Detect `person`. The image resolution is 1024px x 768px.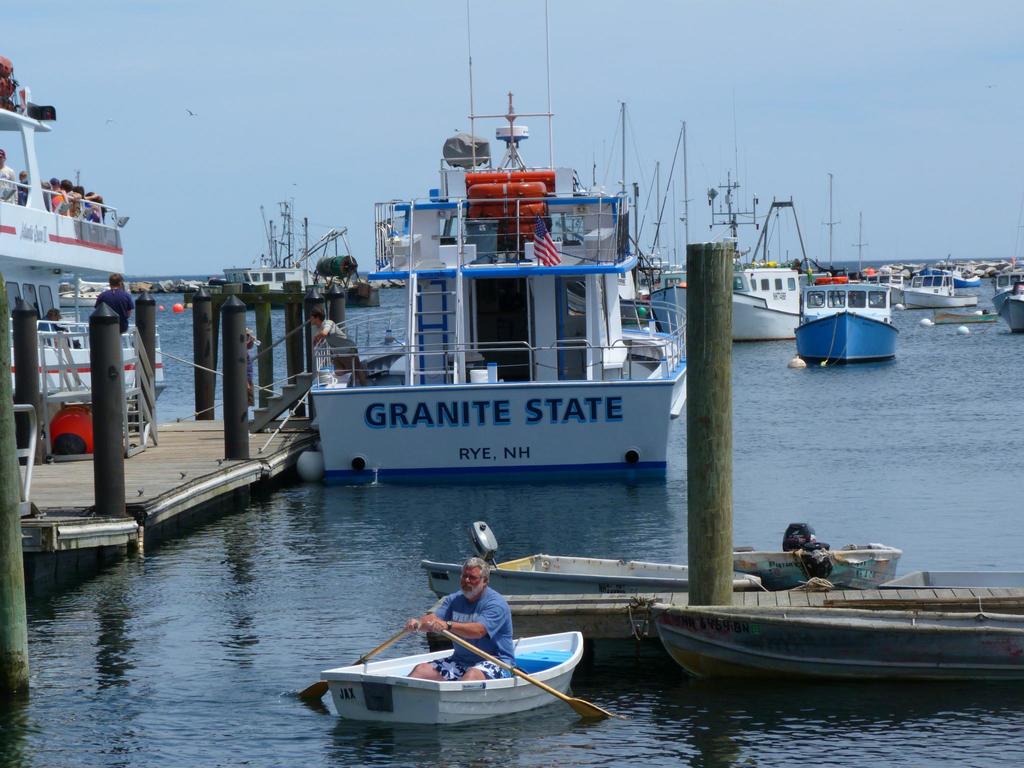
{"x1": 35, "y1": 304, "x2": 74, "y2": 348}.
